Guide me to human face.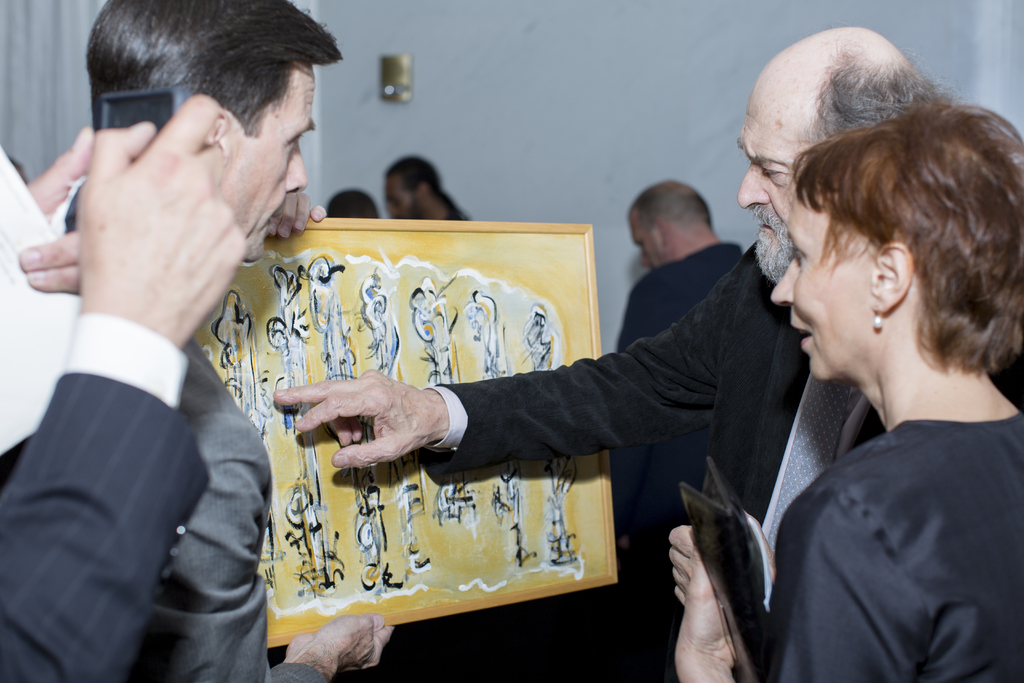
Guidance: bbox(235, 67, 304, 268).
